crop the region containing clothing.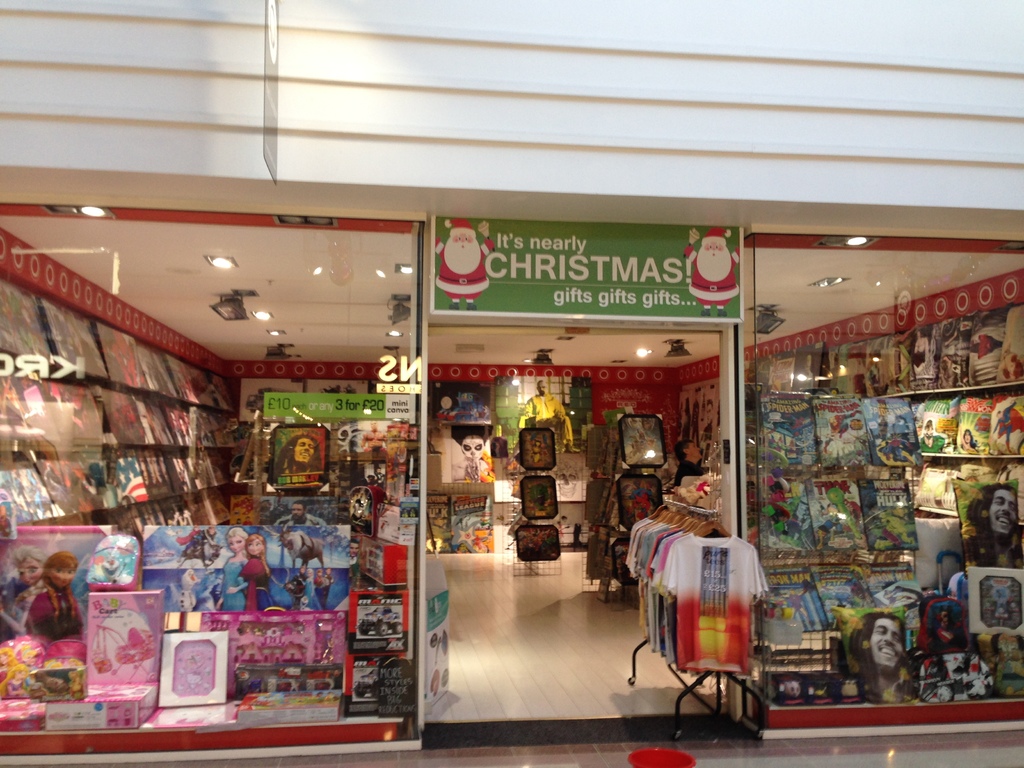
Crop region: x1=8 y1=577 x2=82 y2=641.
